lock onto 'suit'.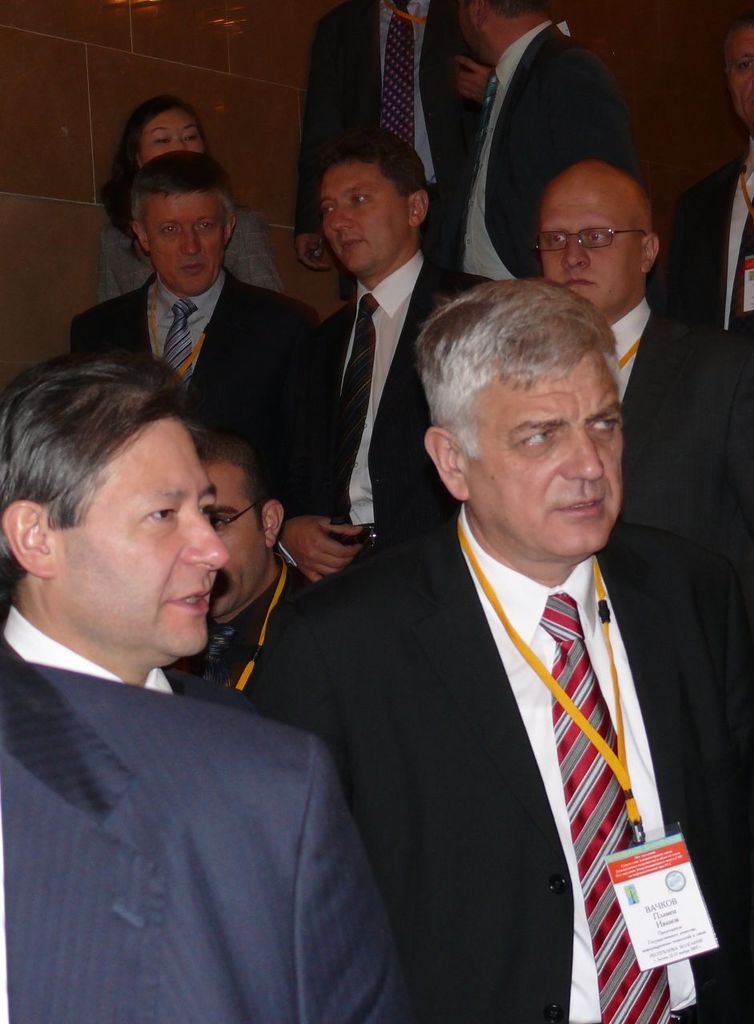
Locked: x1=658, y1=163, x2=753, y2=350.
